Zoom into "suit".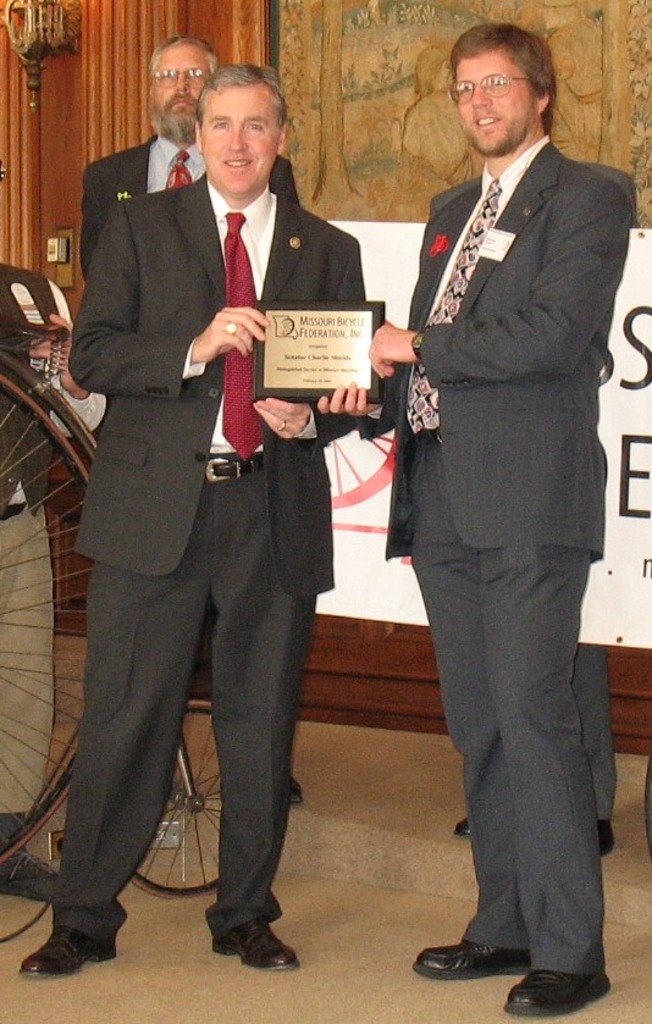
Zoom target: (73, 122, 320, 284).
